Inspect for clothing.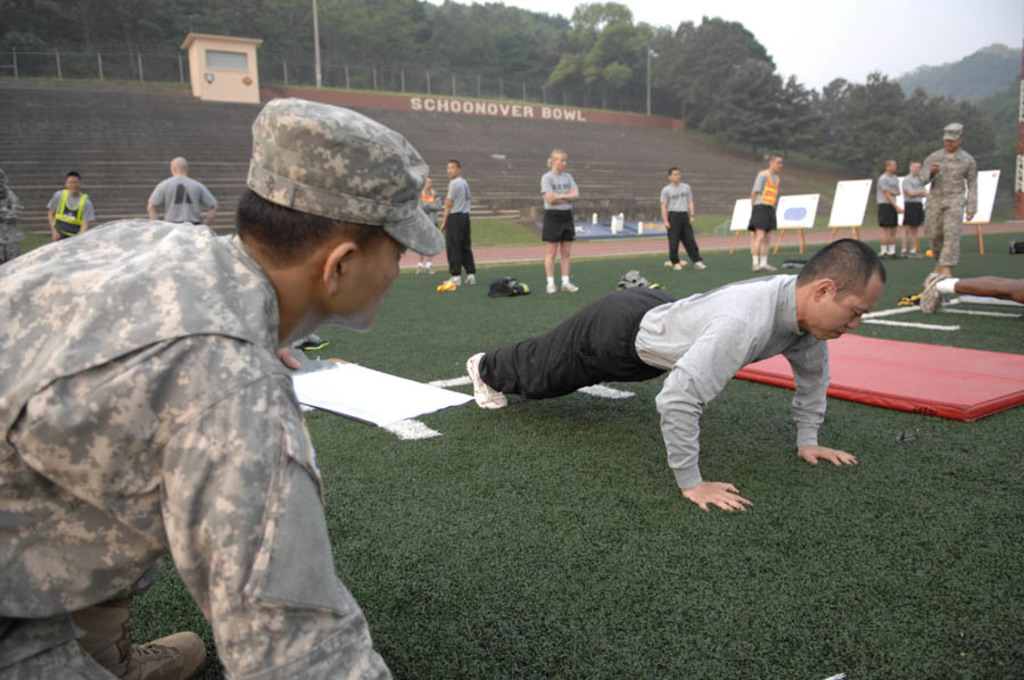
Inspection: {"left": 899, "top": 172, "right": 932, "bottom": 246}.
